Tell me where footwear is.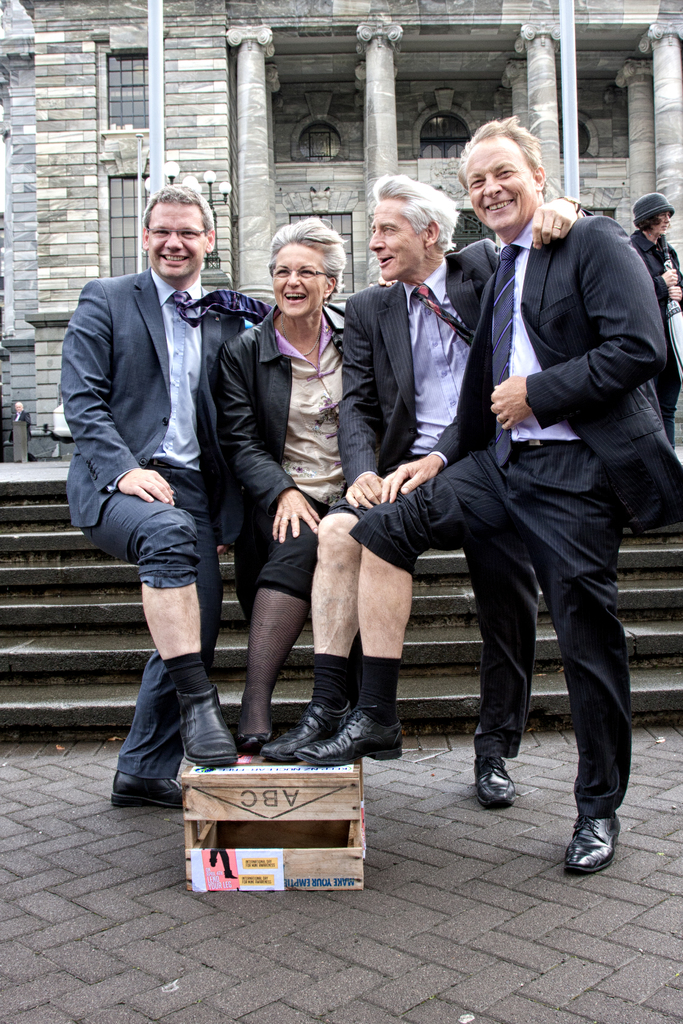
footwear is at 110:776:189:810.
